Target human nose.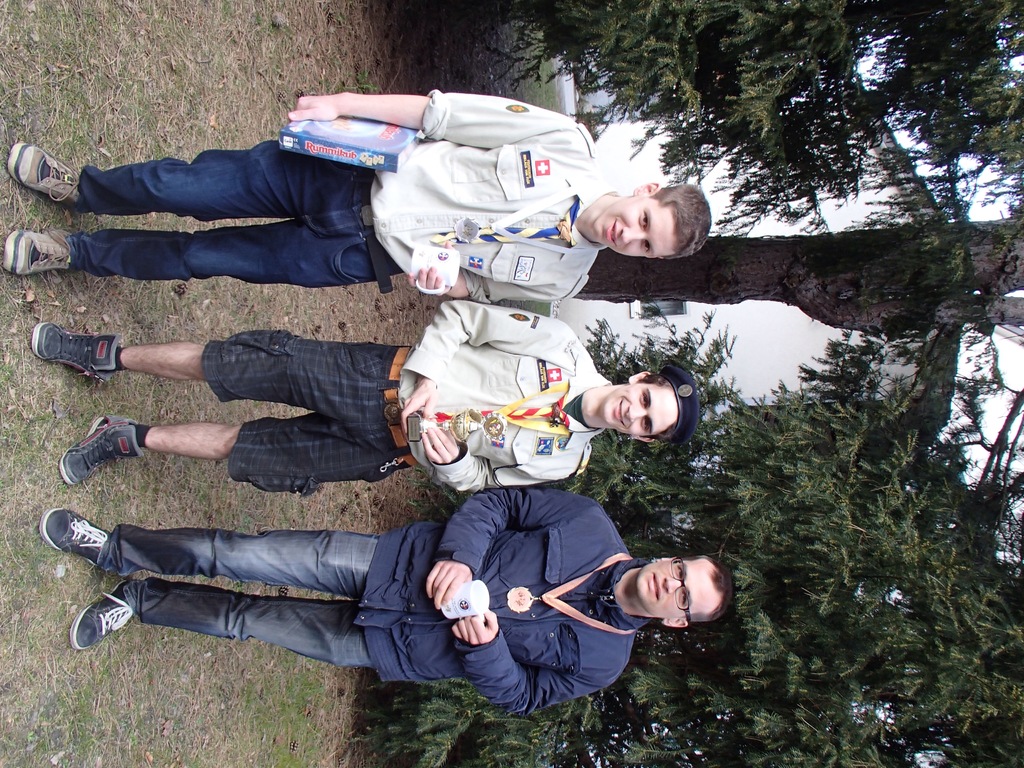
Target region: [x1=660, y1=577, x2=682, y2=593].
